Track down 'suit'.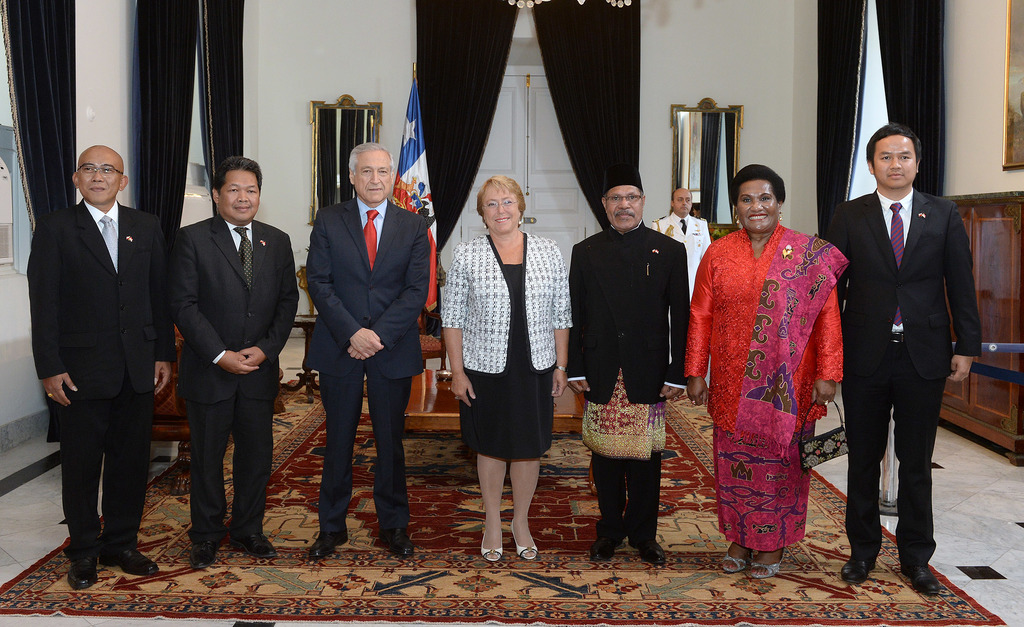
Tracked to (813,187,989,559).
